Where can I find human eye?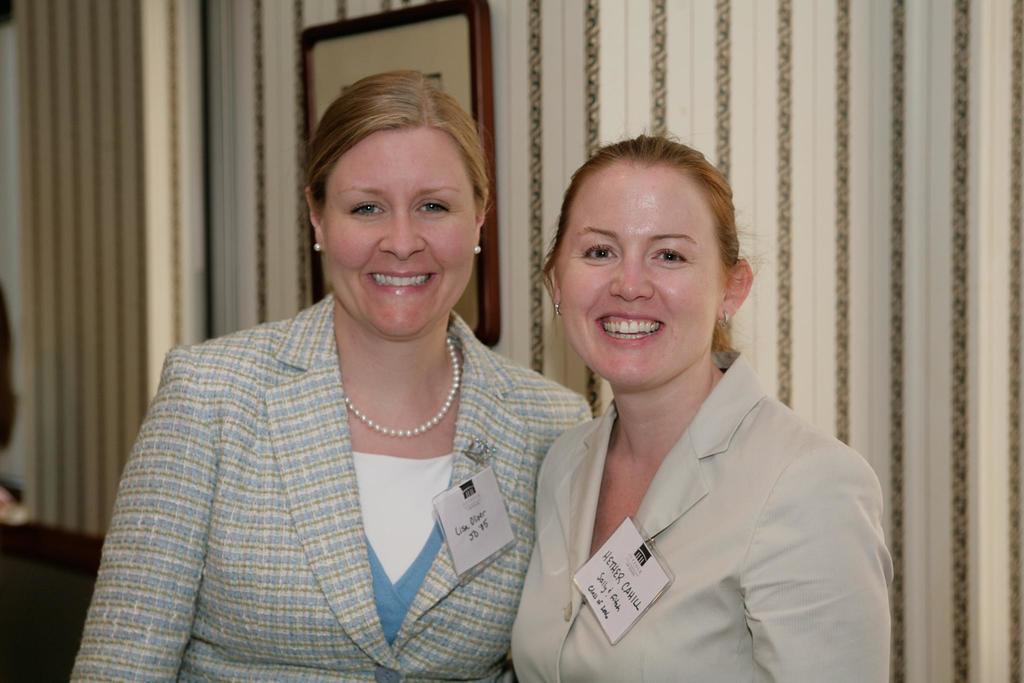
You can find it at {"x1": 646, "y1": 242, "x2": 687, "y2": 270}.
